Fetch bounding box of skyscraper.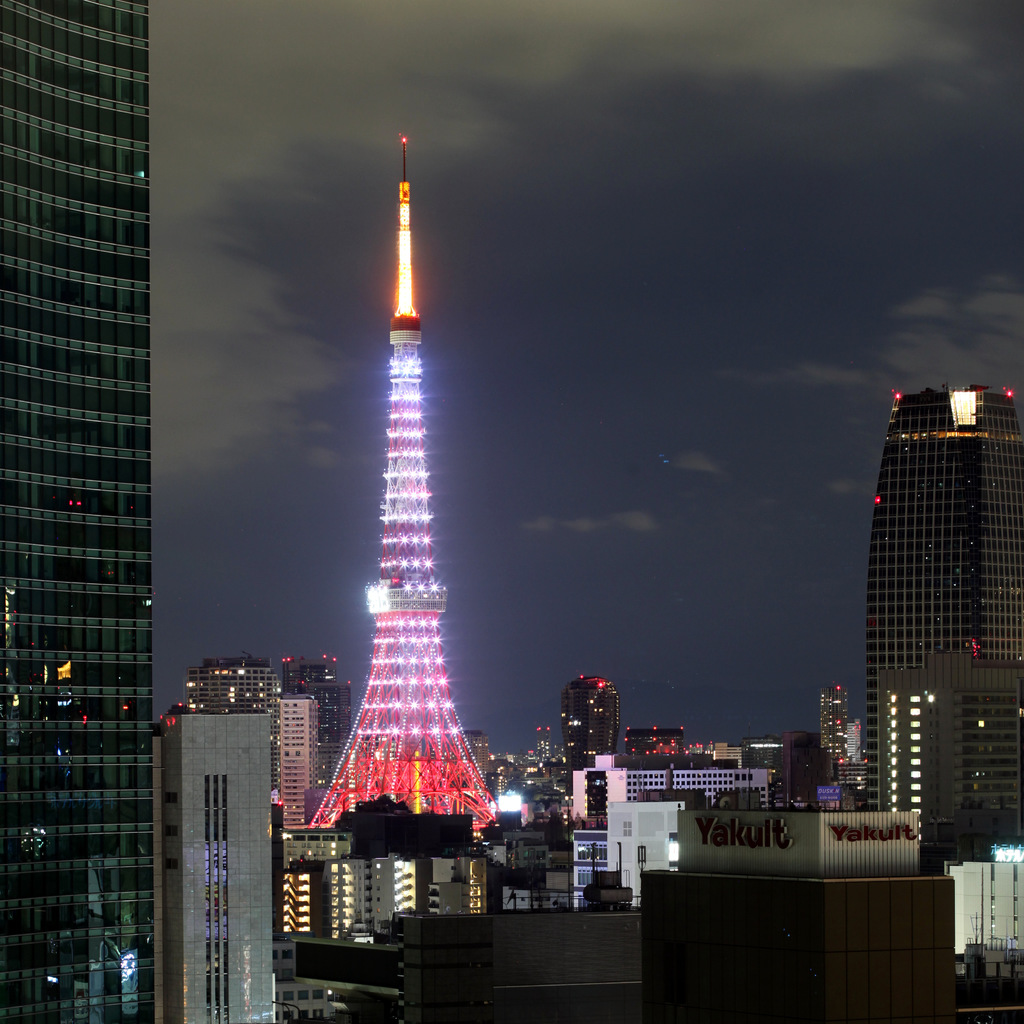
Bbox: (161, 705, 283, 1023).
